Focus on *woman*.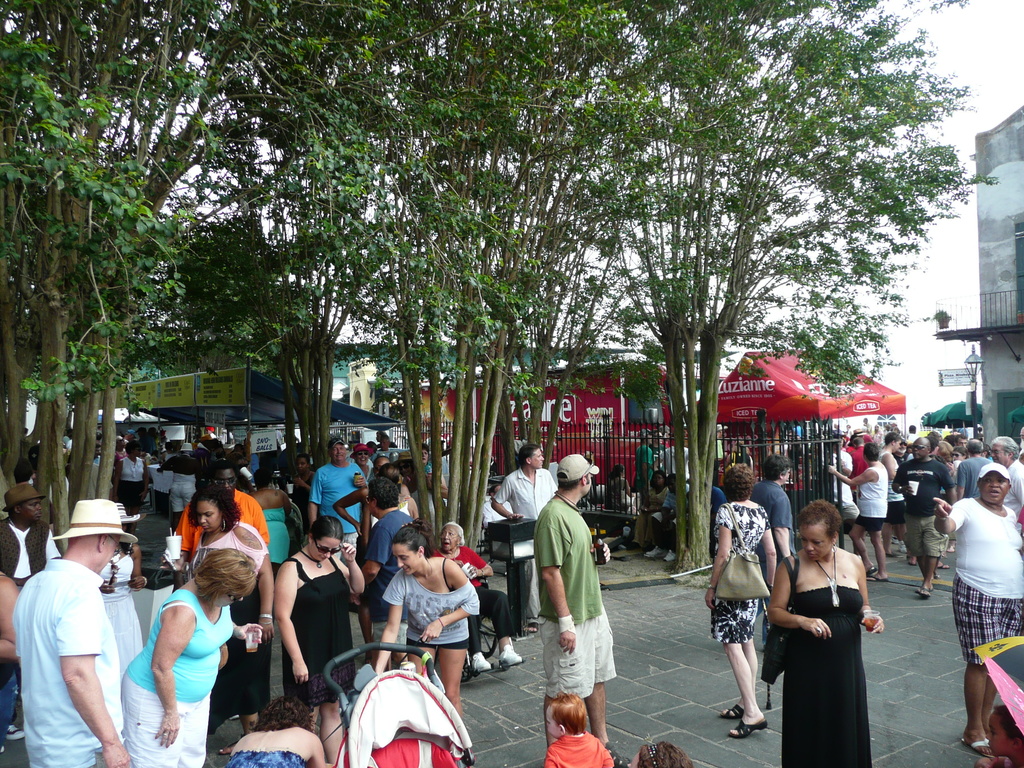
Focused at 97,501,147,673.
